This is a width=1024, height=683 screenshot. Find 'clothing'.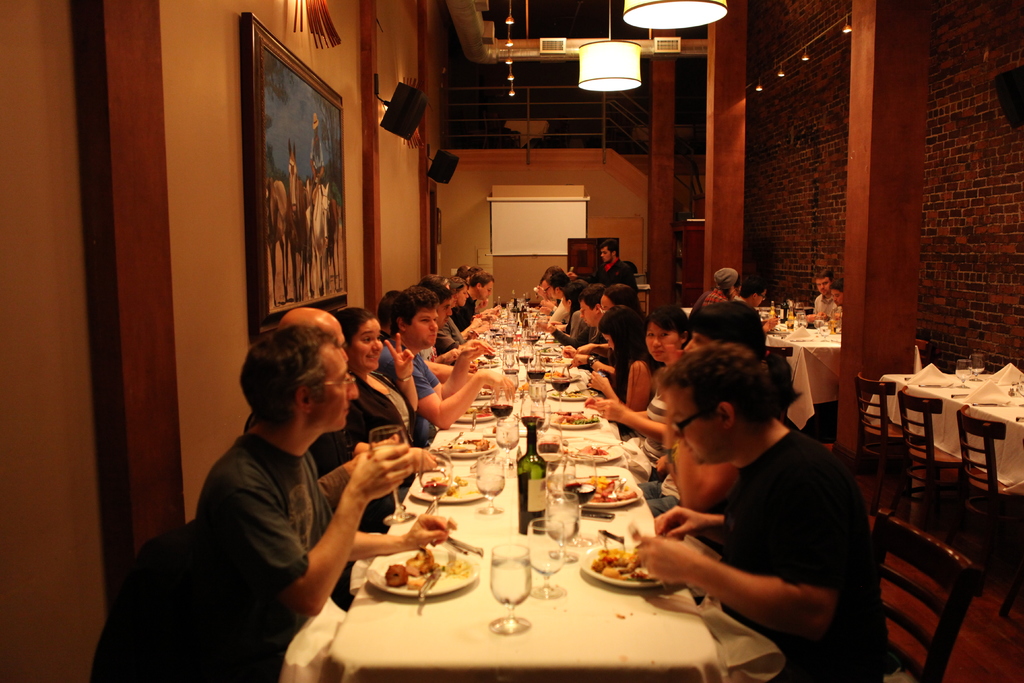
Bounding box: left=433, top=289, right=483, bottom=365.
